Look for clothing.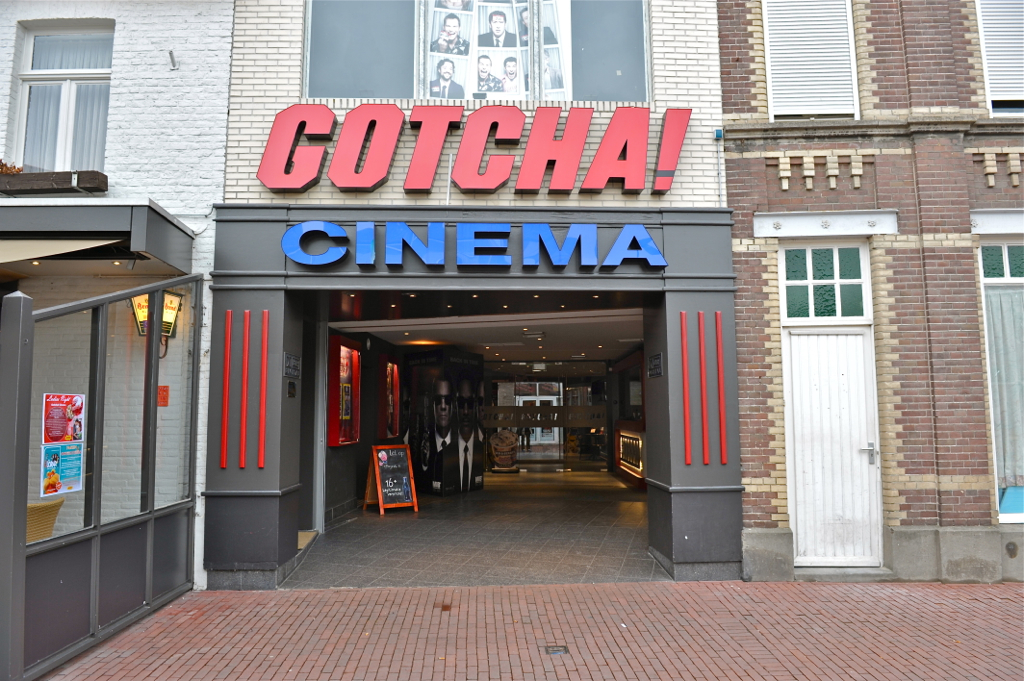
Found: {"left": 430, "top": 36, "right": 468, "bottom": 57}.
